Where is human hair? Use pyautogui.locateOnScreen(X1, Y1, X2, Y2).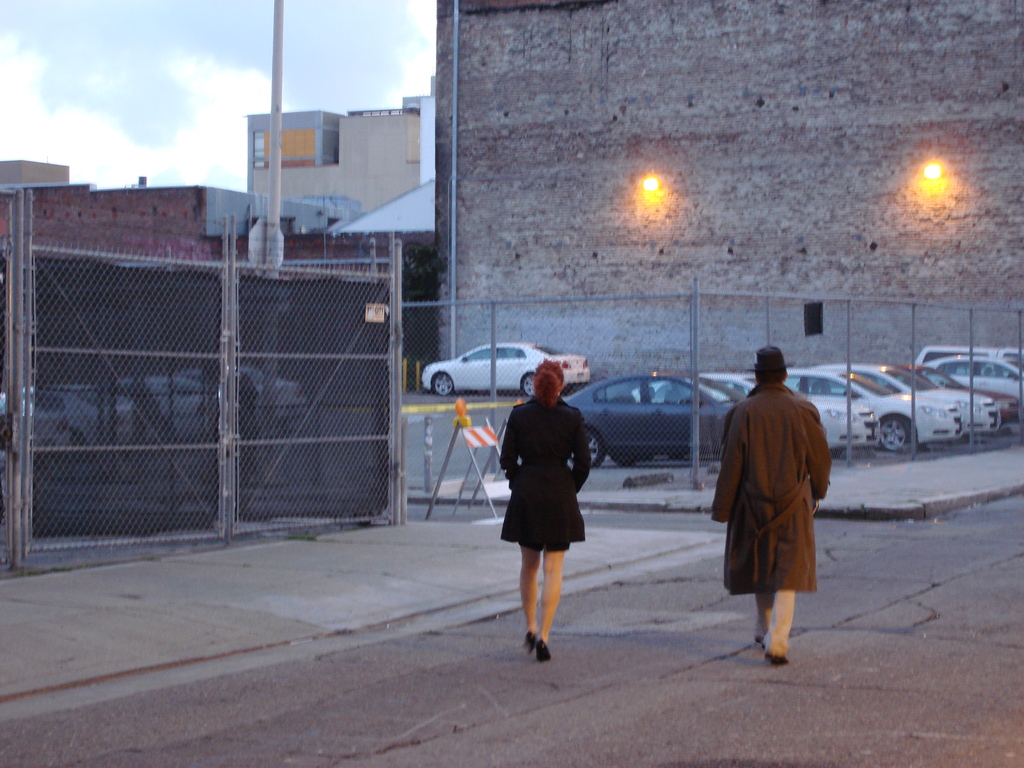
pyautogui.locateOnScreen(534, 355, 562, 405).
